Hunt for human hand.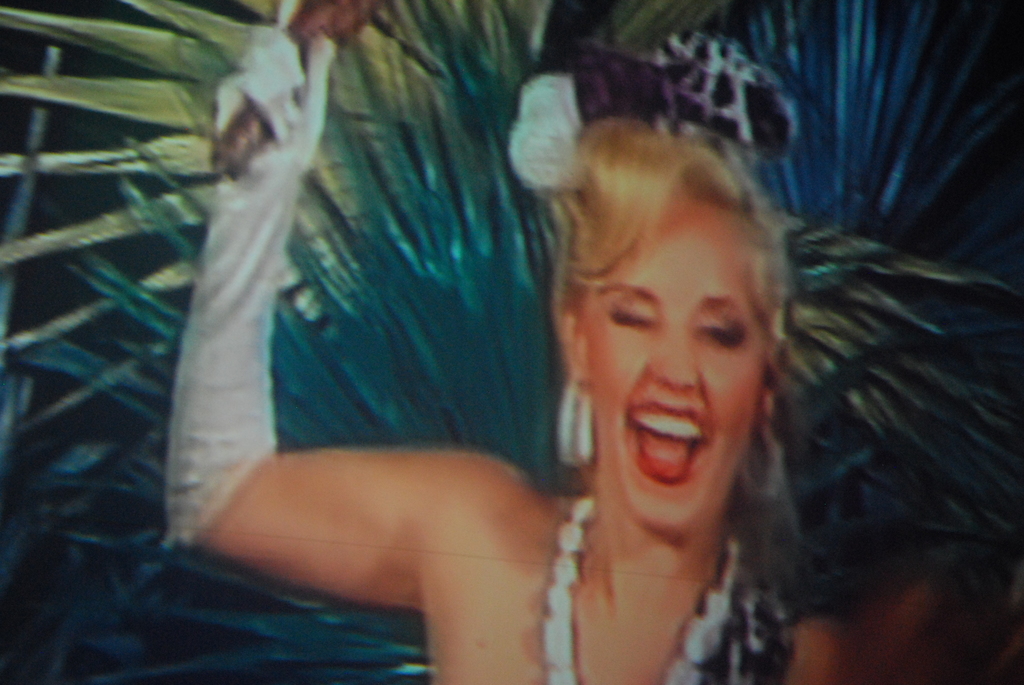
Hunted down at 211:0:336:184.
